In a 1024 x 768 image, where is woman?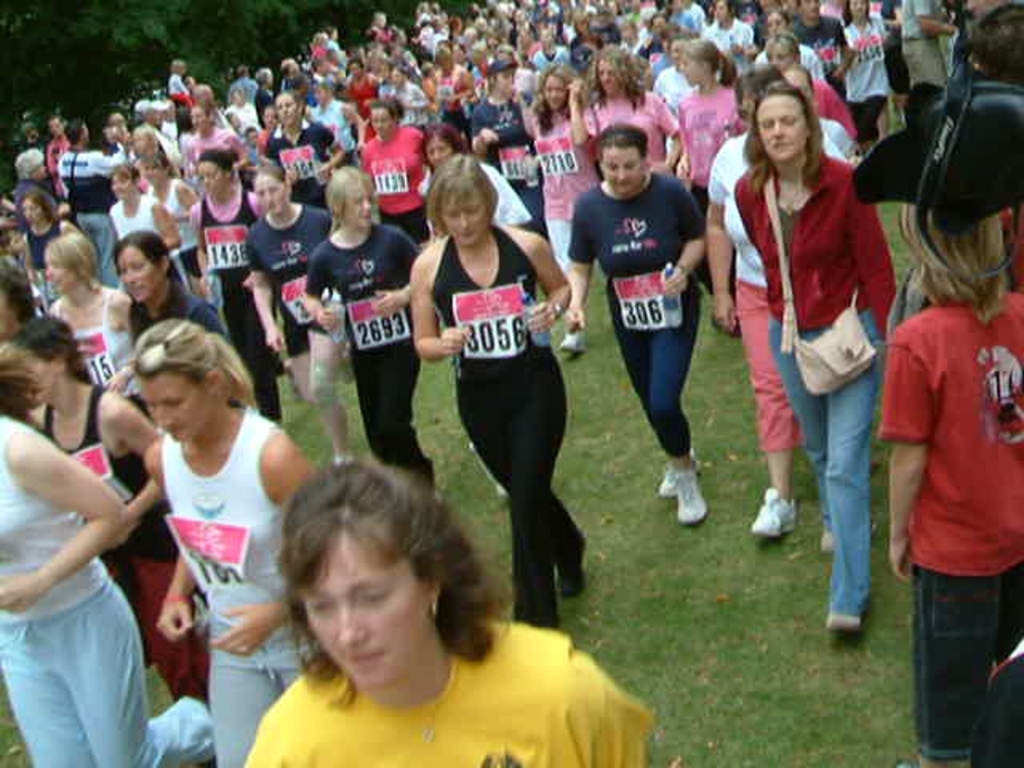
region(253, 106, 282, 154).
